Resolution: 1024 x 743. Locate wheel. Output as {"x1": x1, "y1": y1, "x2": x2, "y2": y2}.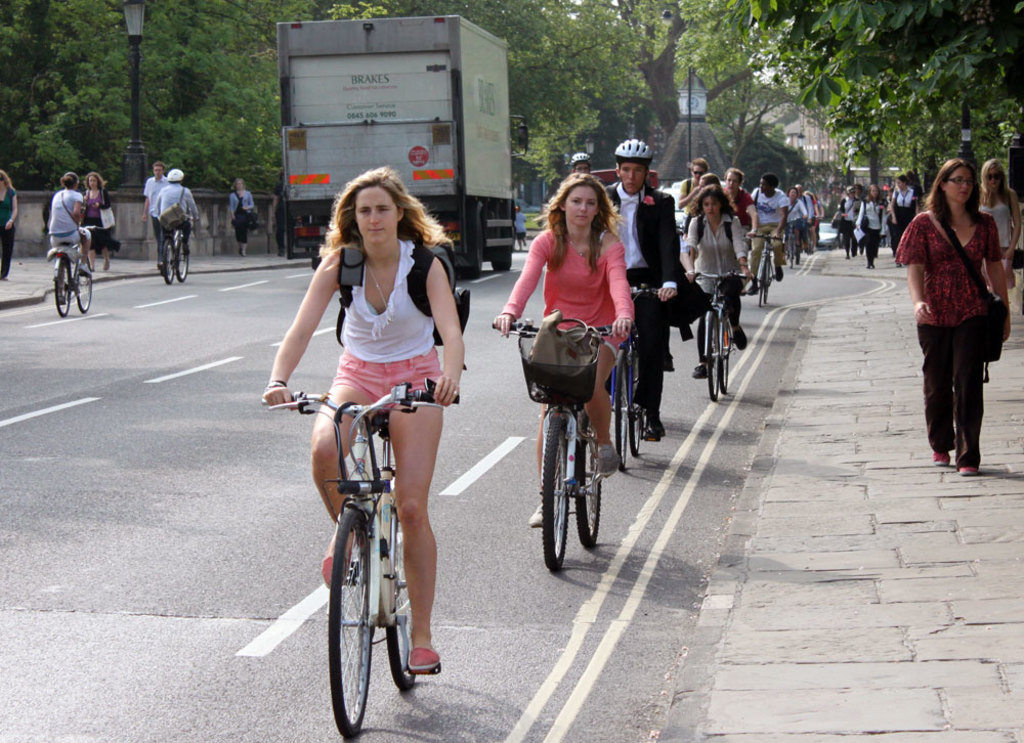
{"x1": 540, "y1": 416, "x2": 568, "y2": 572}.
